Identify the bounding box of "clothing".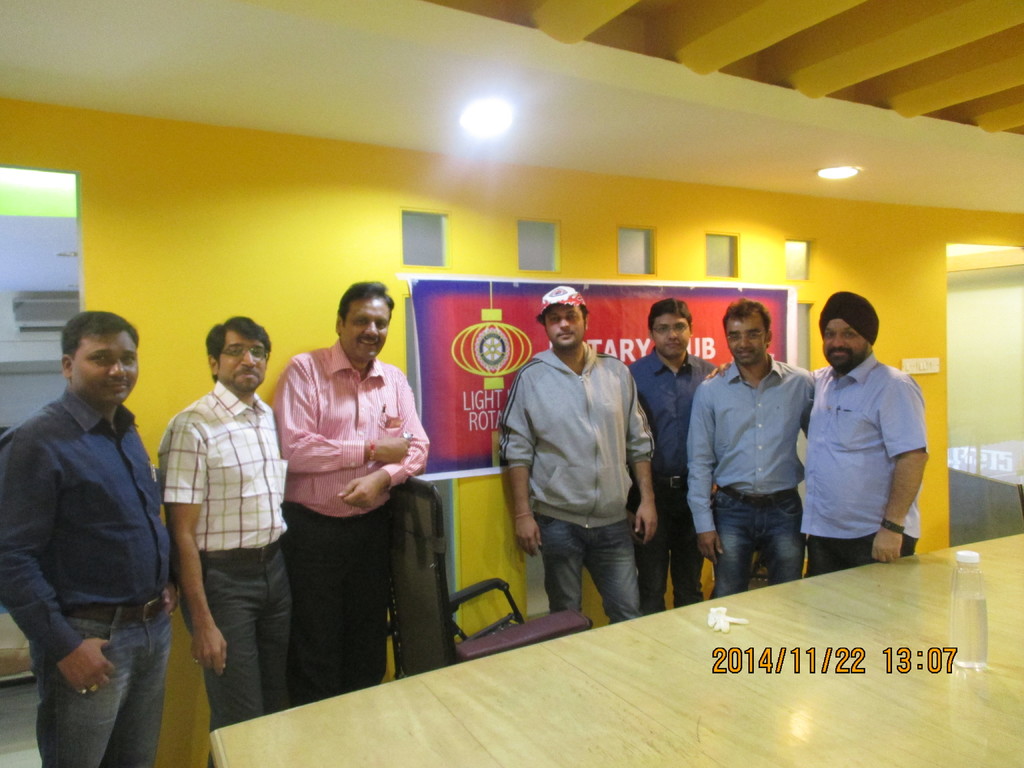
[623,338,723,620].
